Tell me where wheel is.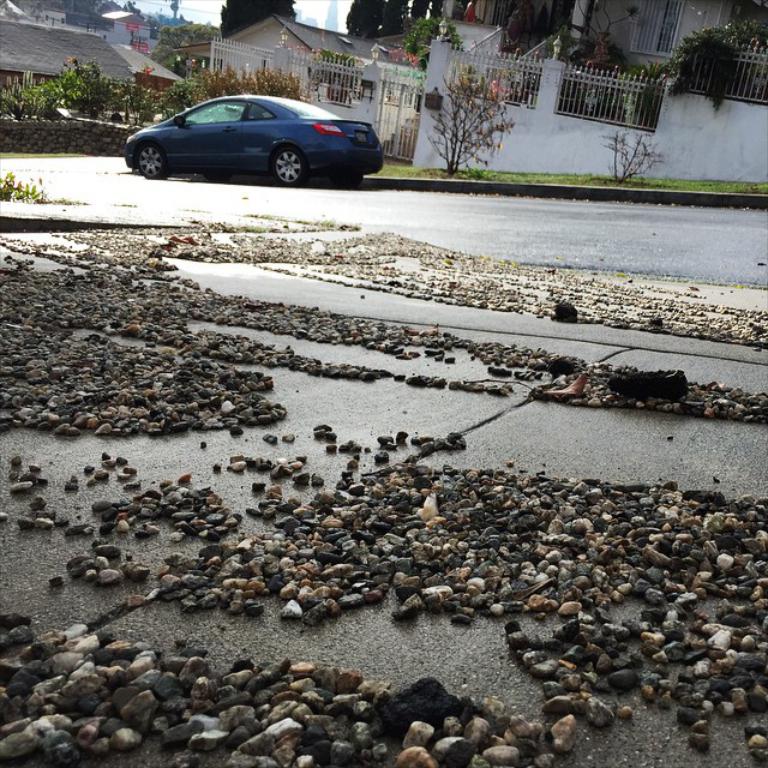
wheel is at left=132, top=136, right=164, bottom=180.
